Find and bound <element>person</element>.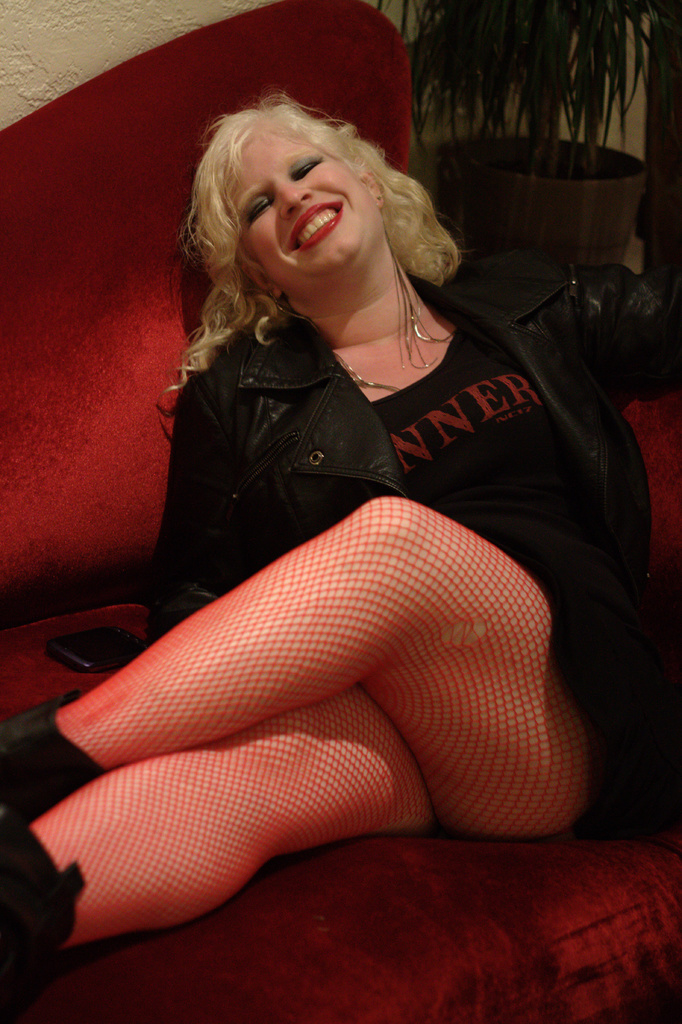
Bound: (90, 74, 645, 916).
